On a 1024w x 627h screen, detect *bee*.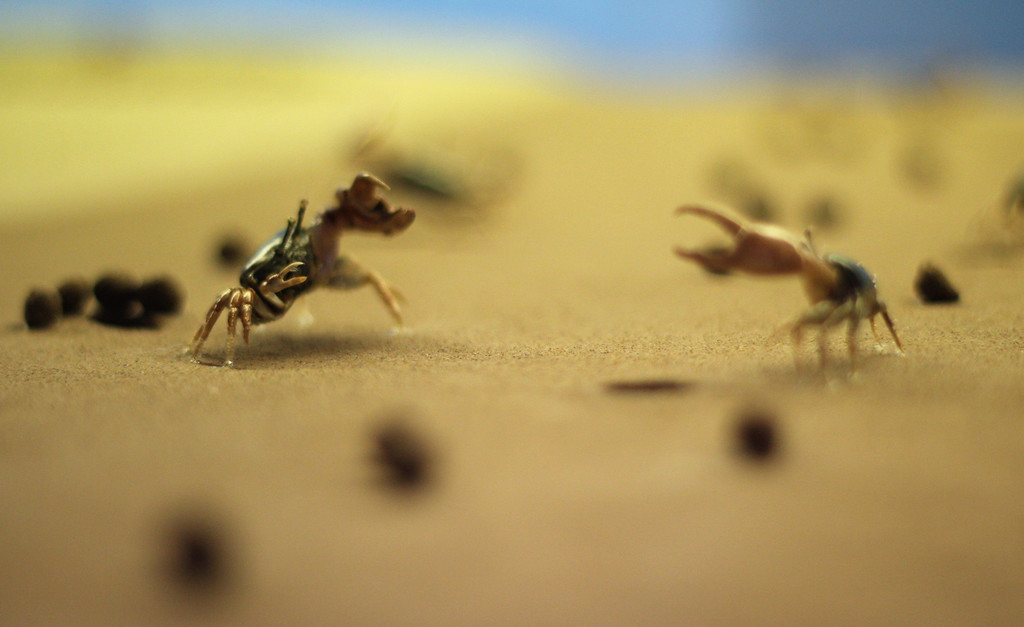
180/176/443/374.
